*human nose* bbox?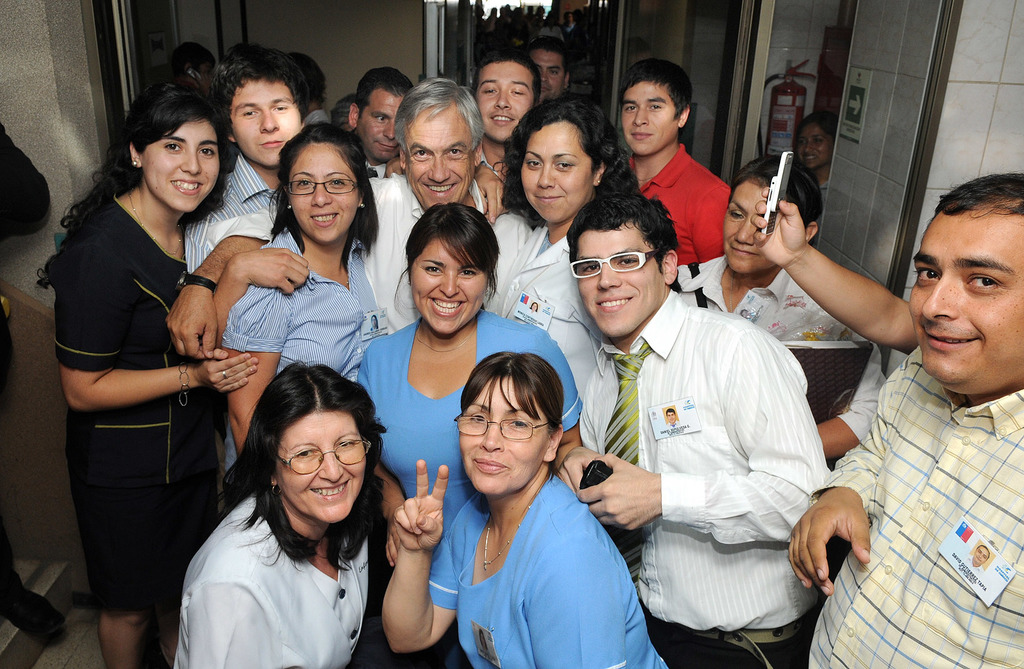
Rect(920, 270, 964, 325)
